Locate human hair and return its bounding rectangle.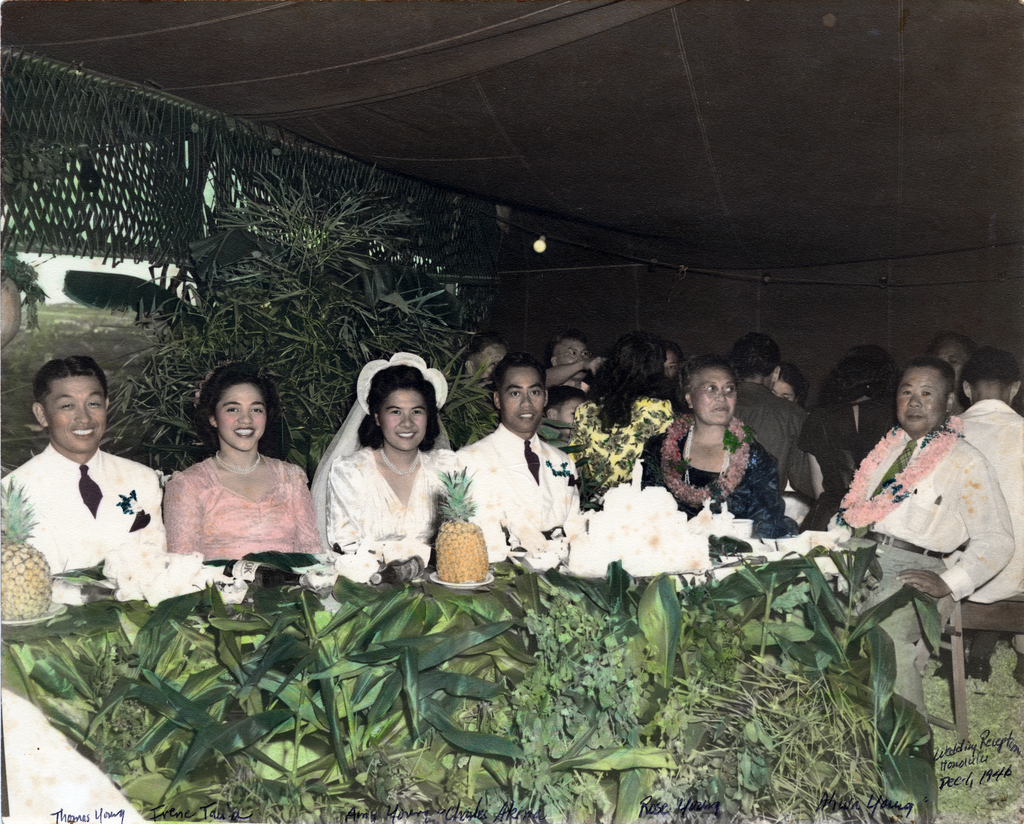
l=959, t=344, r=1021, b=387.
